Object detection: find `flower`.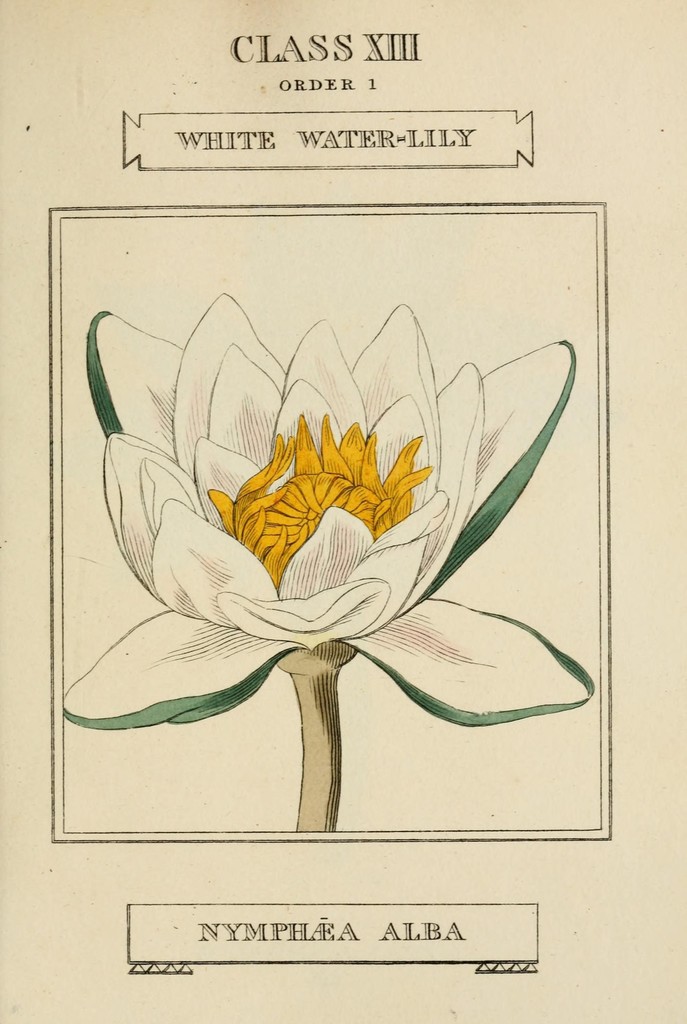
crop(52, 286, 599, 835).
